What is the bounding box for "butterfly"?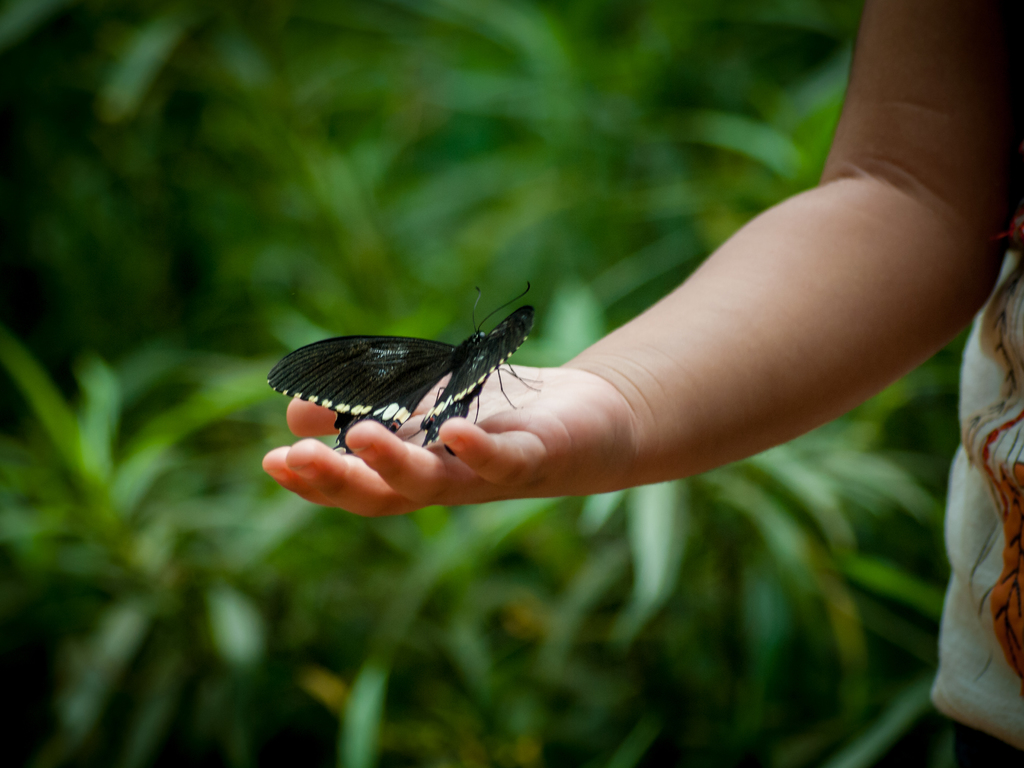
bbox=(247, 288, 573, 452).
